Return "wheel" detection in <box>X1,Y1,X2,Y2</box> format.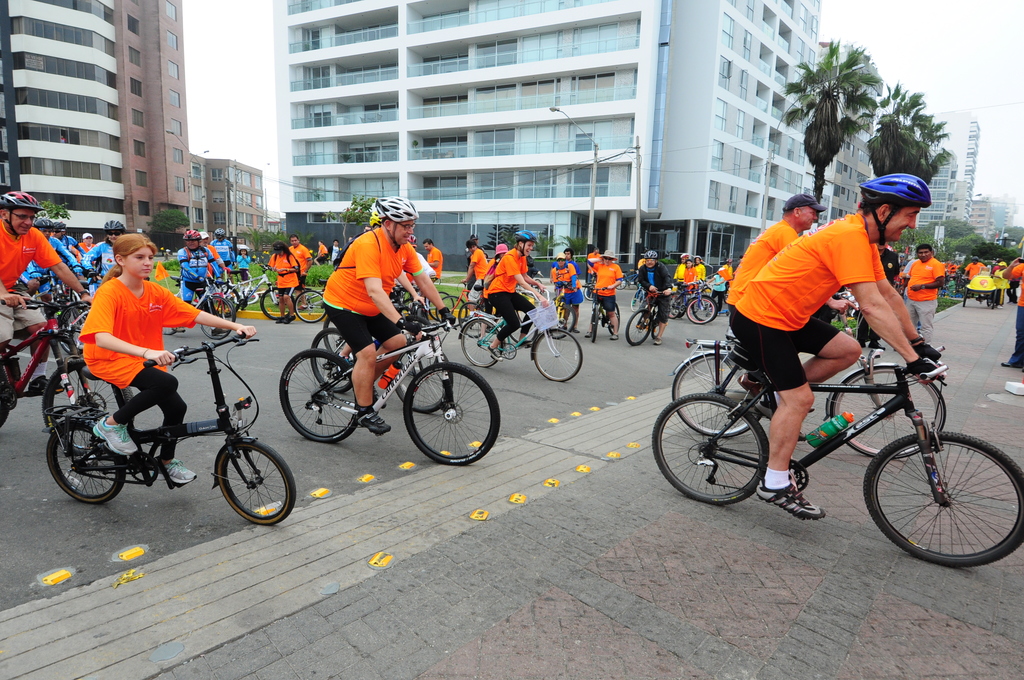
<box>218,281,246,316</box>.
